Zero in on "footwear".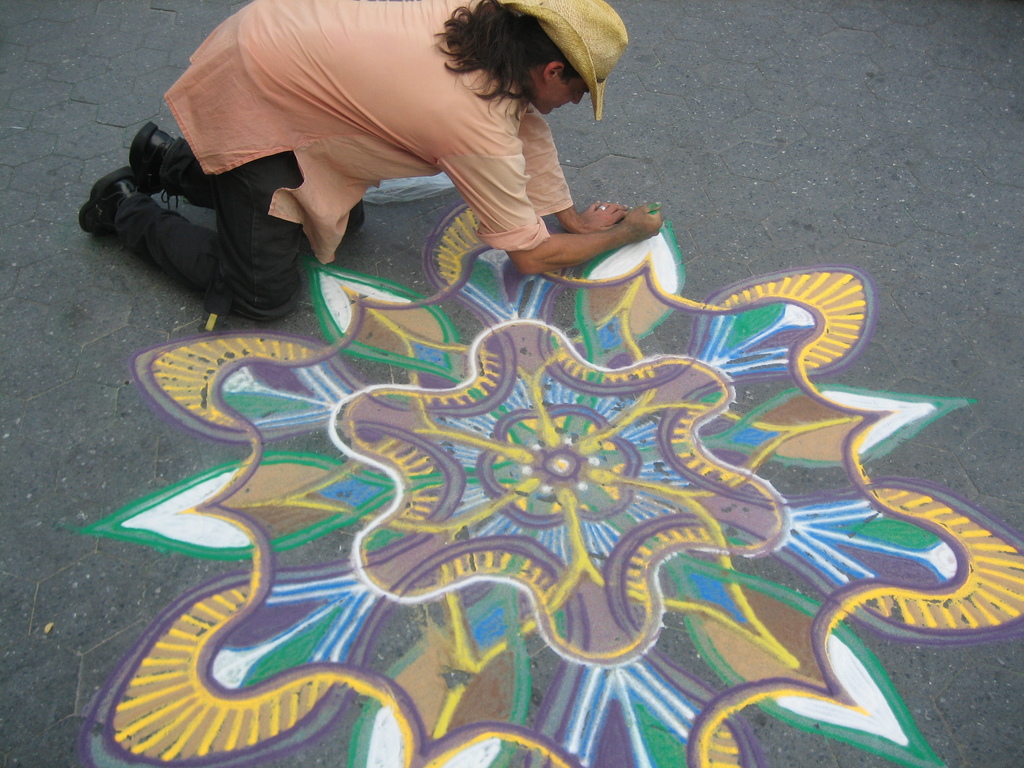
Zeroed in: 78 170 148 234.
